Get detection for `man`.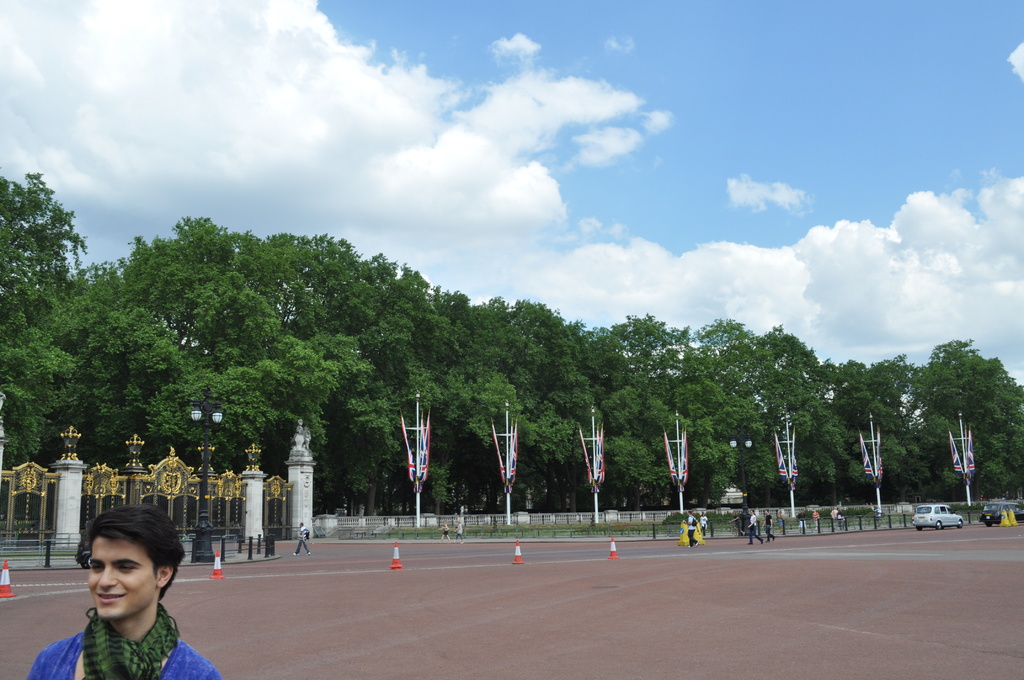
Detection: [left=18, top=495, right=218, bottom=679].
